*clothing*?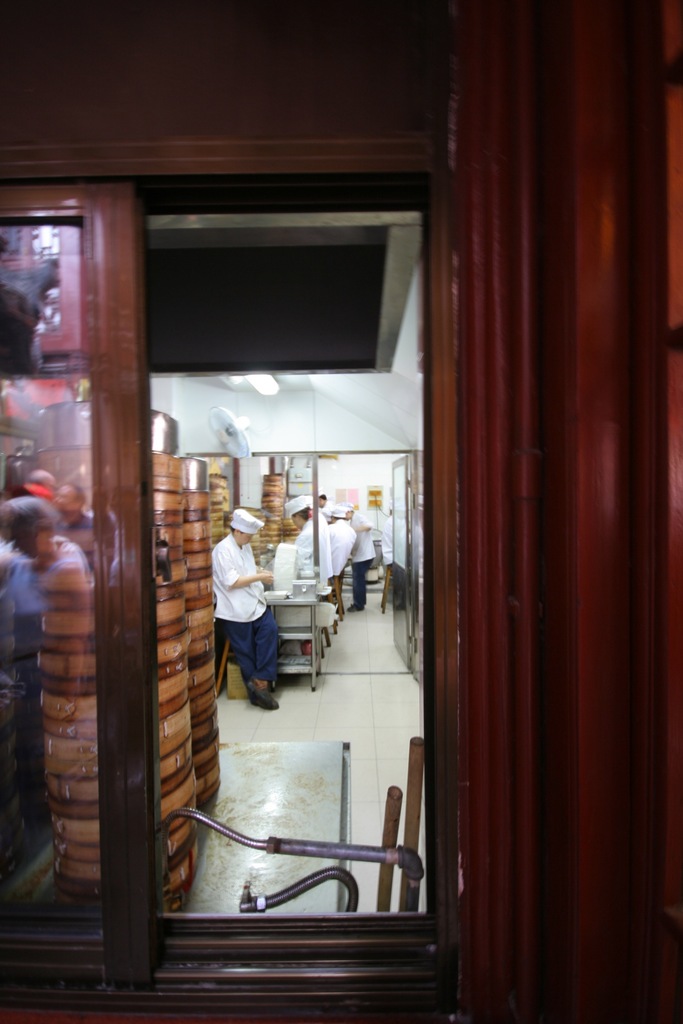
{"left": 325, "top": 516, "right": 357, "bottom": 579}
